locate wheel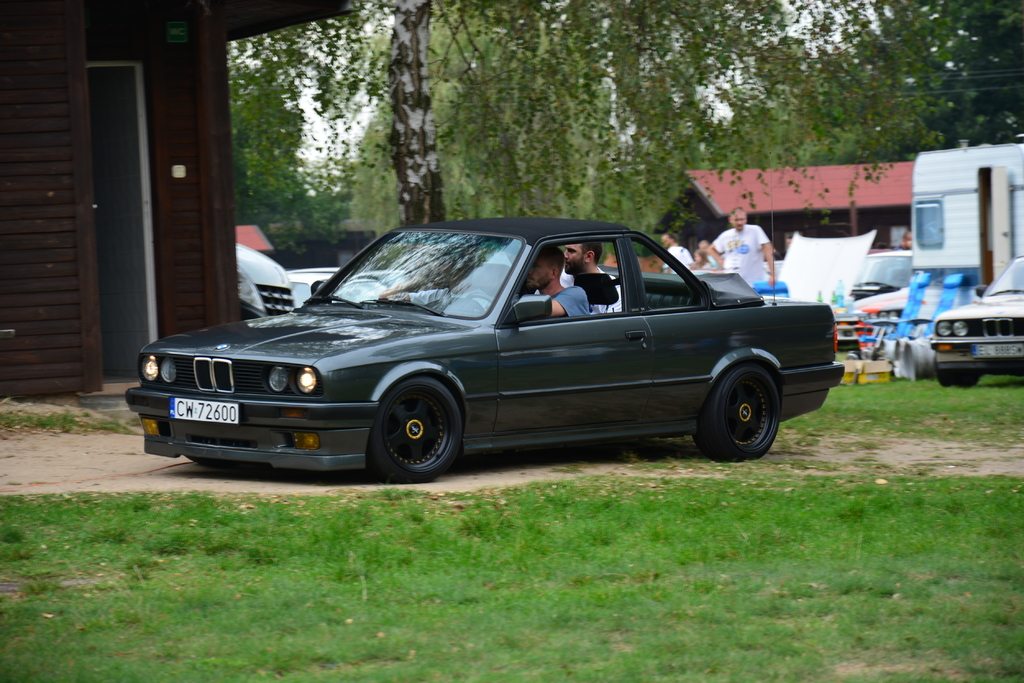
187 454 250 477
